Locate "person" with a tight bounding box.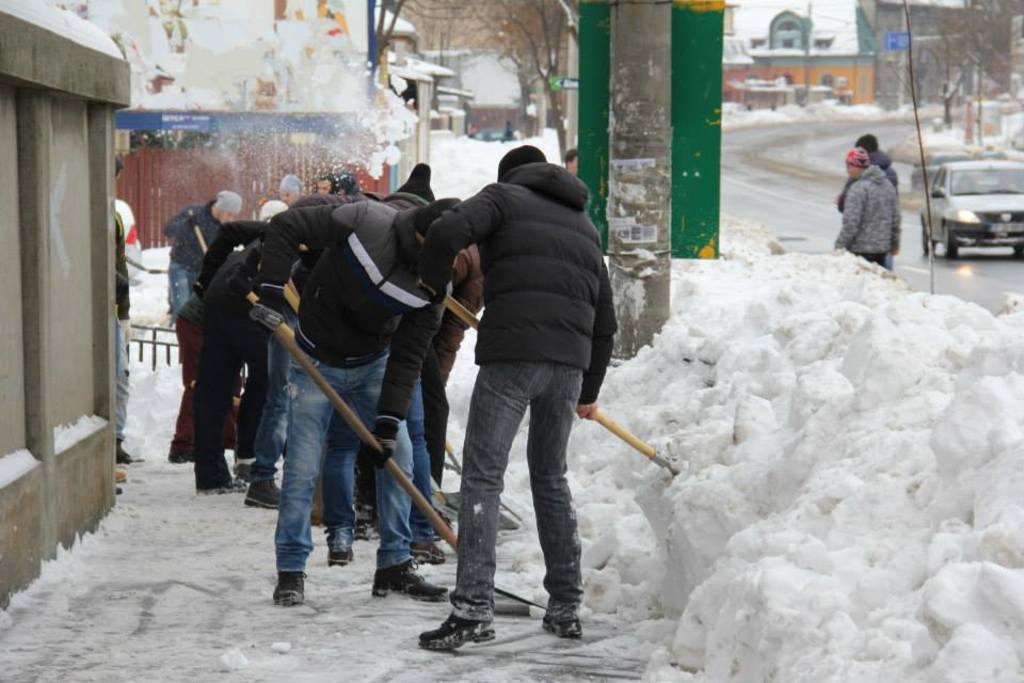
<box>833,149,898,266</box>.
